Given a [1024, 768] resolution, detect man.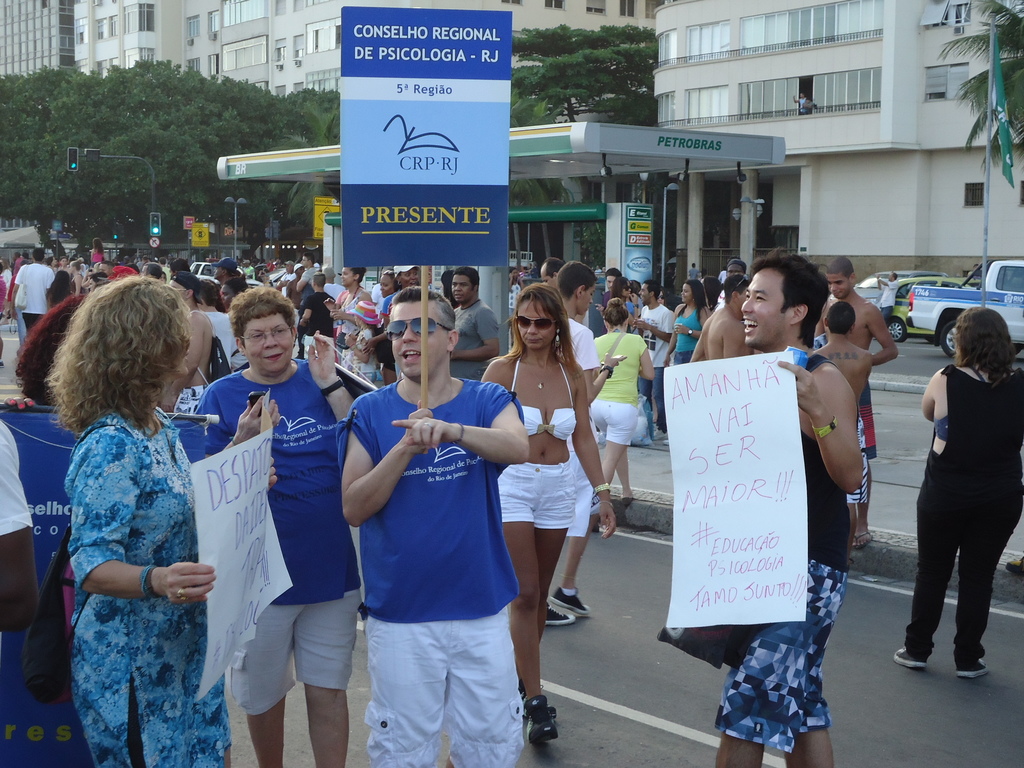
locate(301, 271, 334, 356).
